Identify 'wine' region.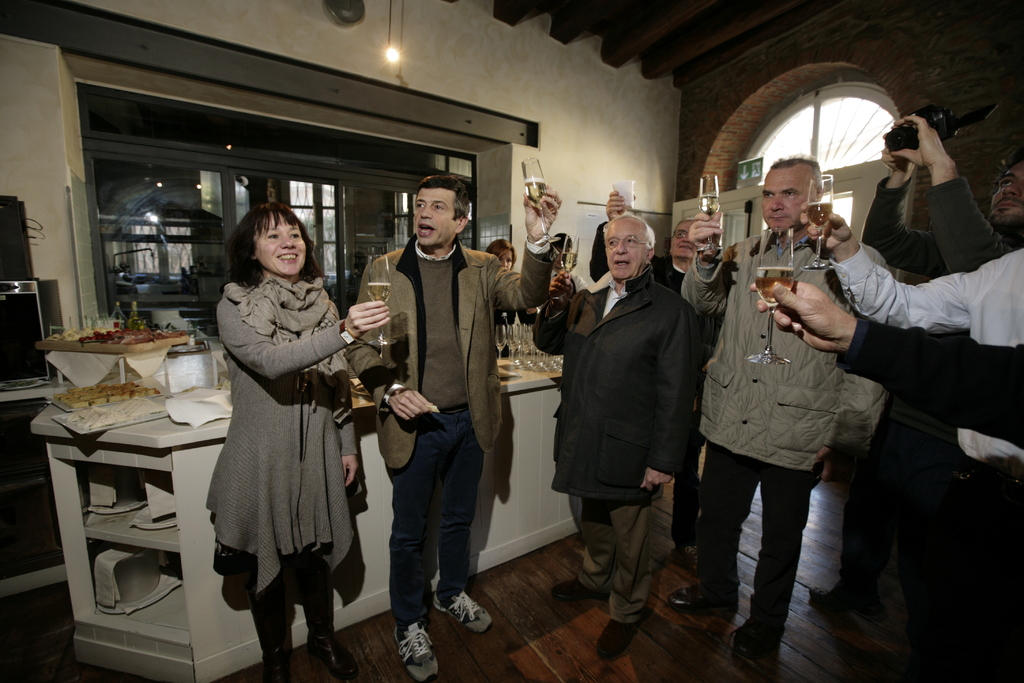
Region: 758:278:792:303.
